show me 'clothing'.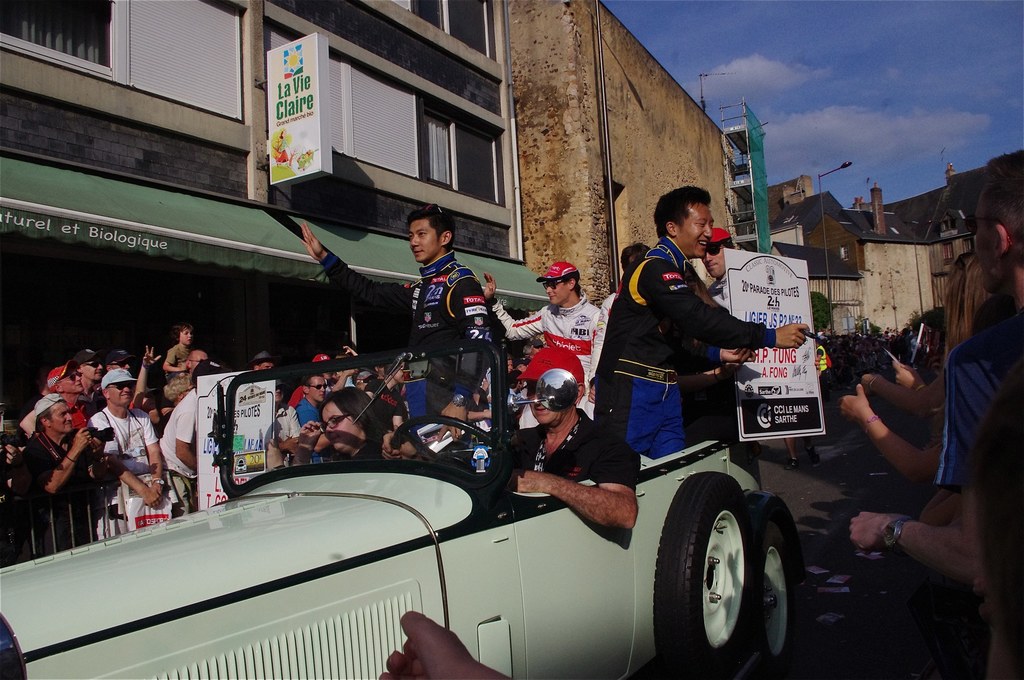
'clothing' is here: [491, 295, 597, 407].
